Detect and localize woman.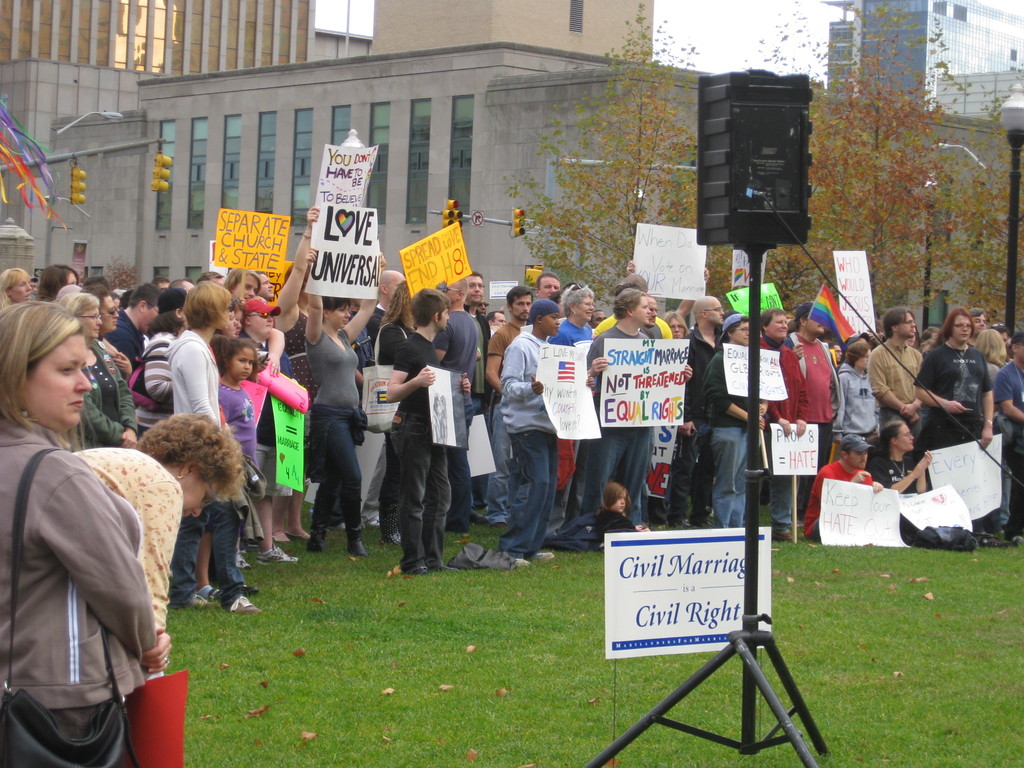
Localized at <region>221, 308, 240, 345</region>.
